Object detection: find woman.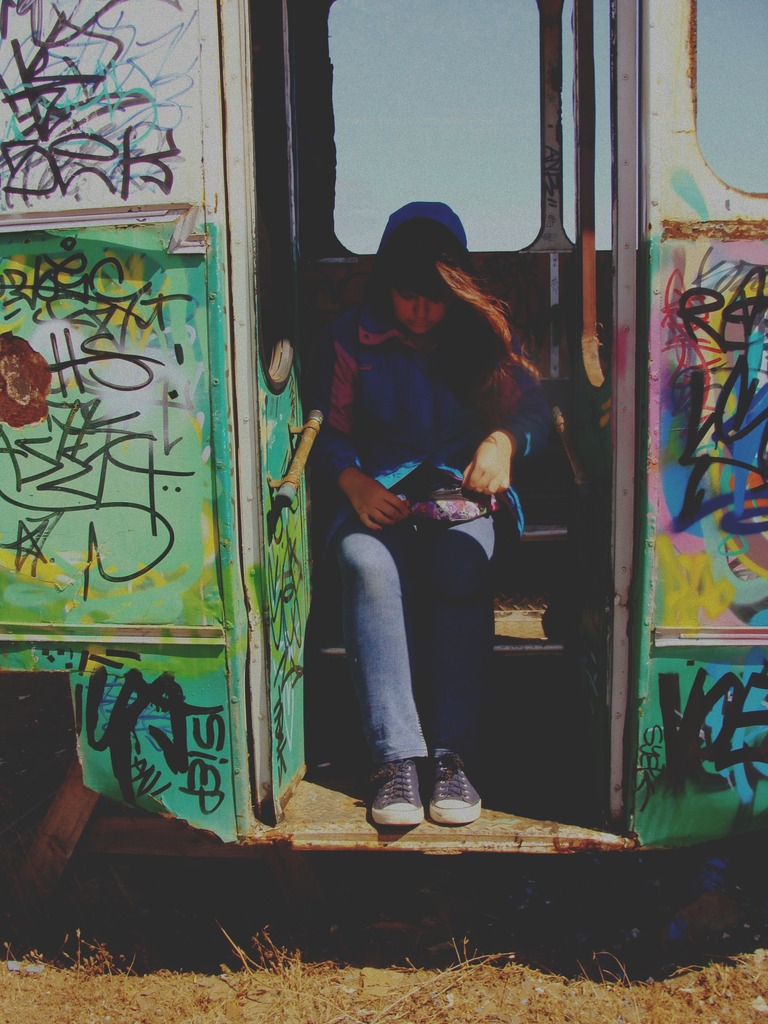
[321,191,576,840].
